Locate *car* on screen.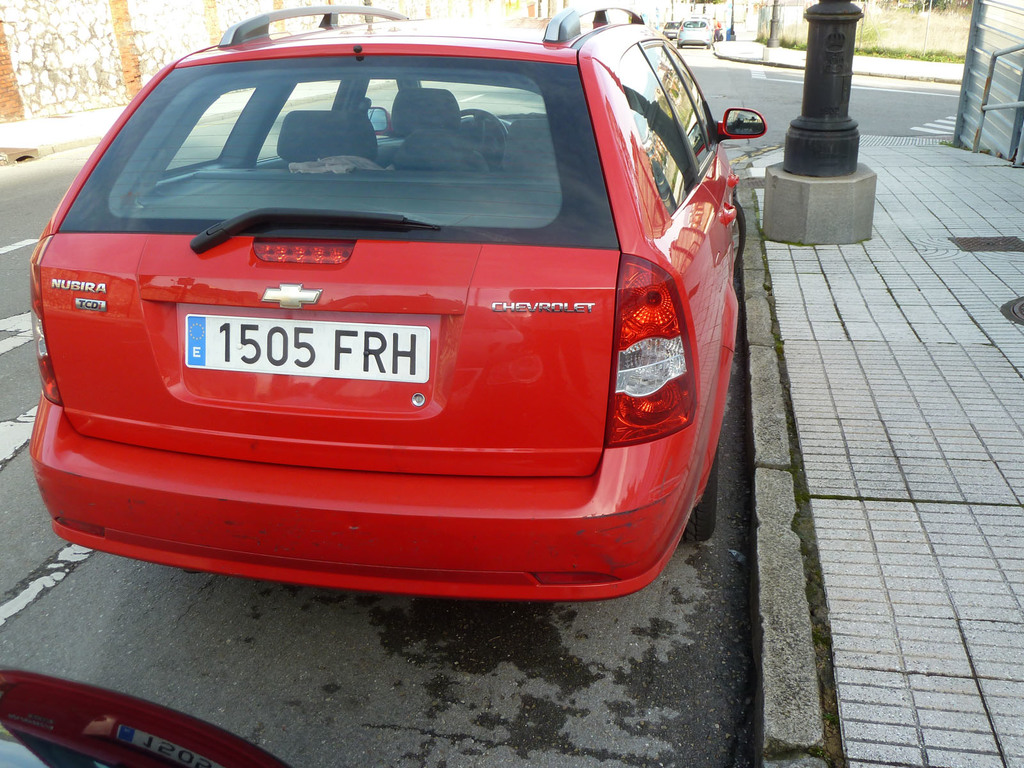
On screen at detection(676, 13, 714, 47).
